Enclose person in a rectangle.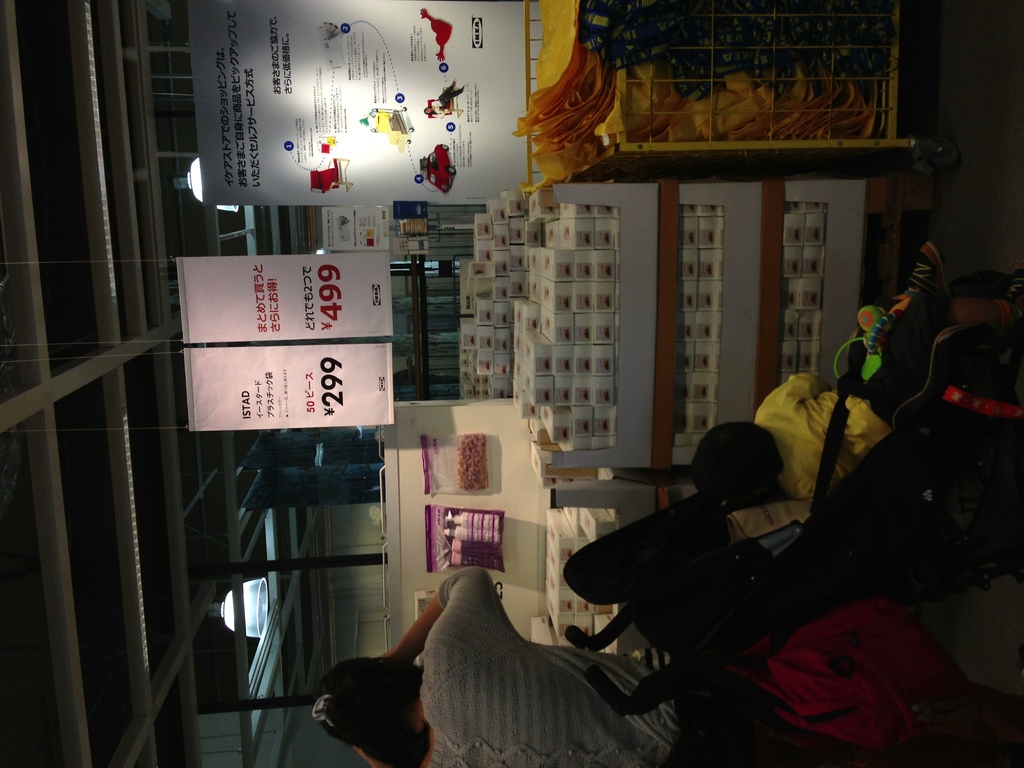
[314,570,678,767].
